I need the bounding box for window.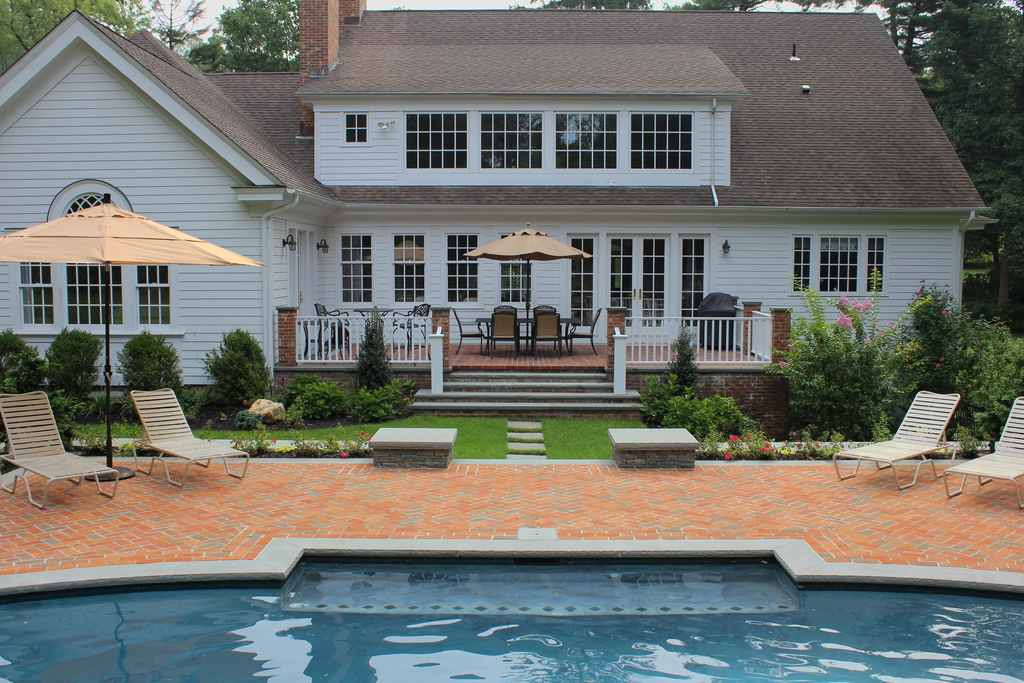
Here it is: 502,235,529,308.
